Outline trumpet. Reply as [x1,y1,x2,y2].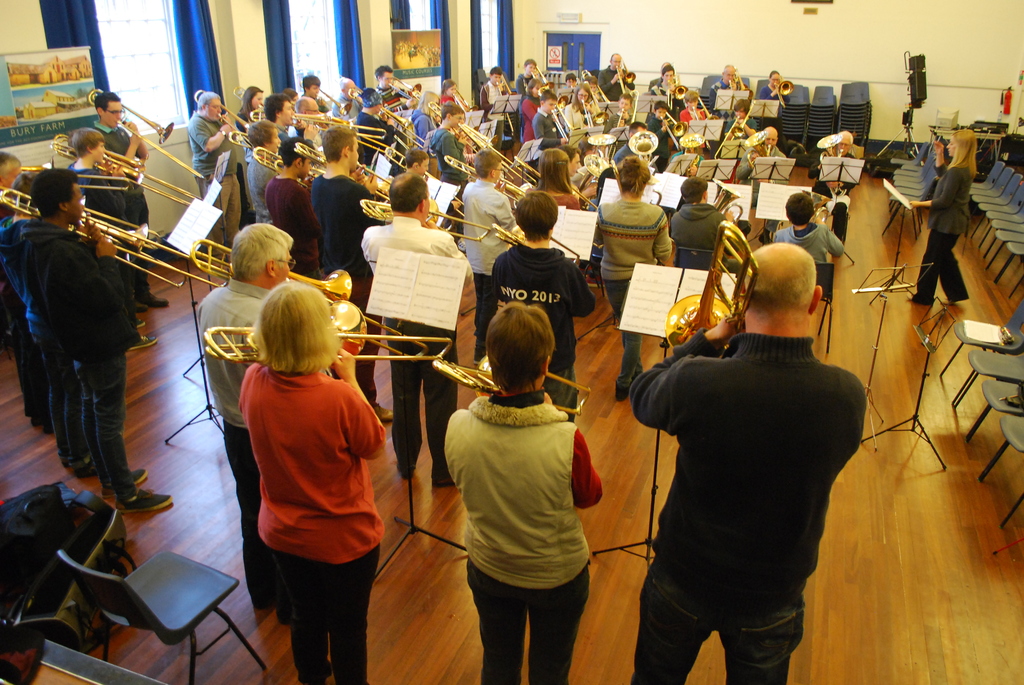
[204,295,455,367].
